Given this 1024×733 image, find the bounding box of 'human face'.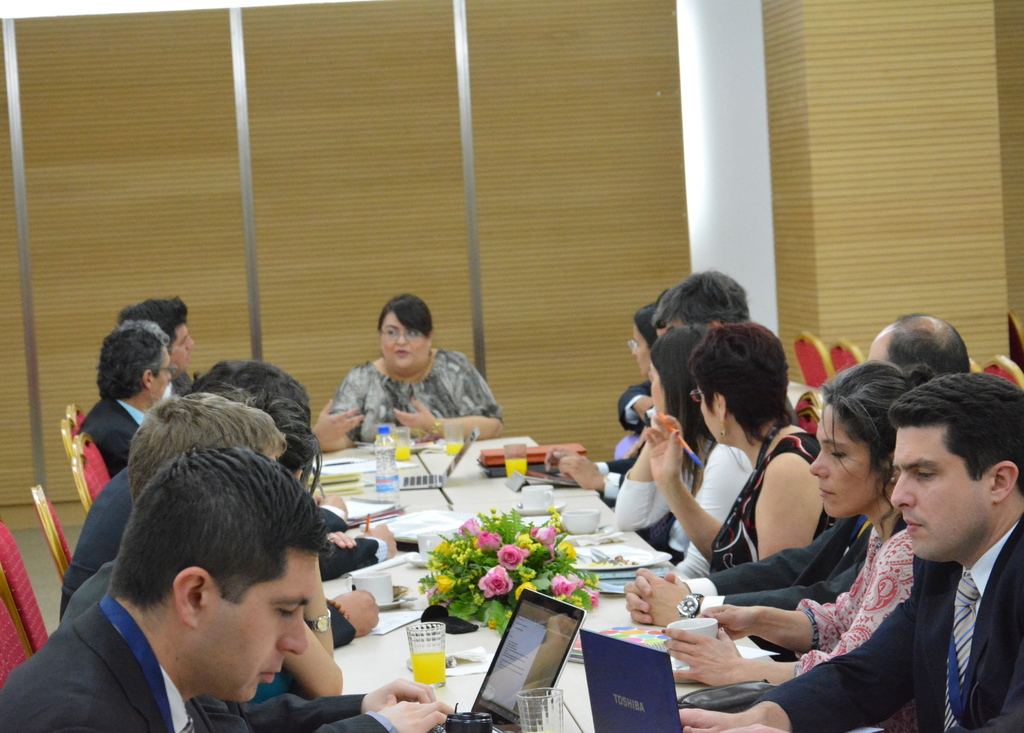
(168,321,194,382).
